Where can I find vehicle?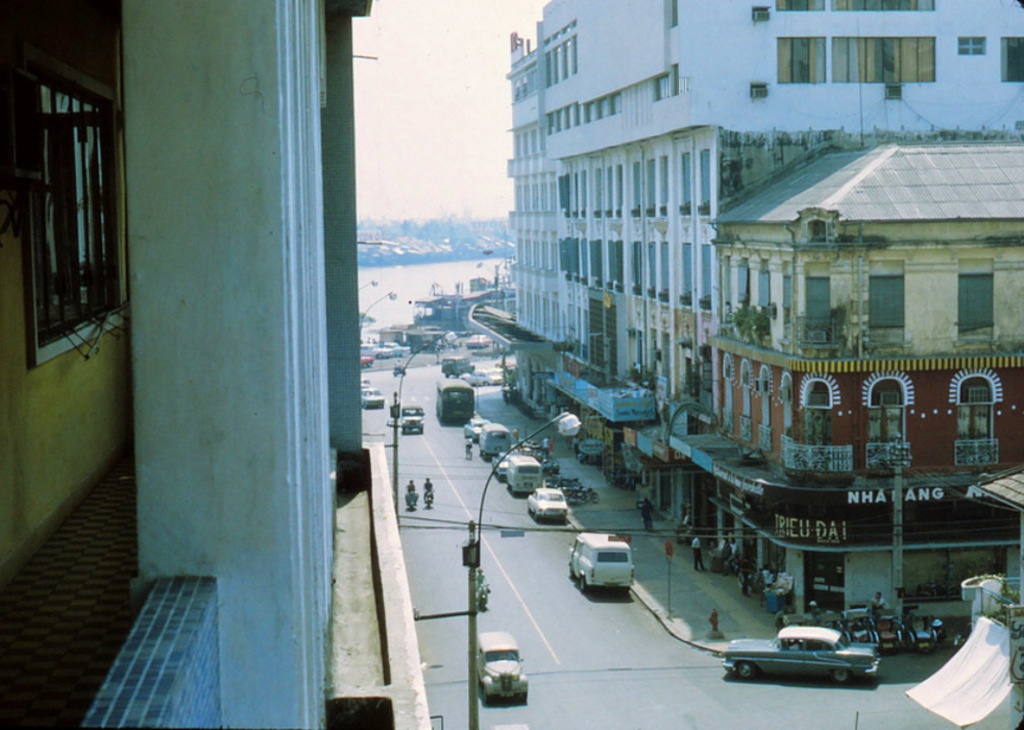
You can find it at [527,488,561,522].
